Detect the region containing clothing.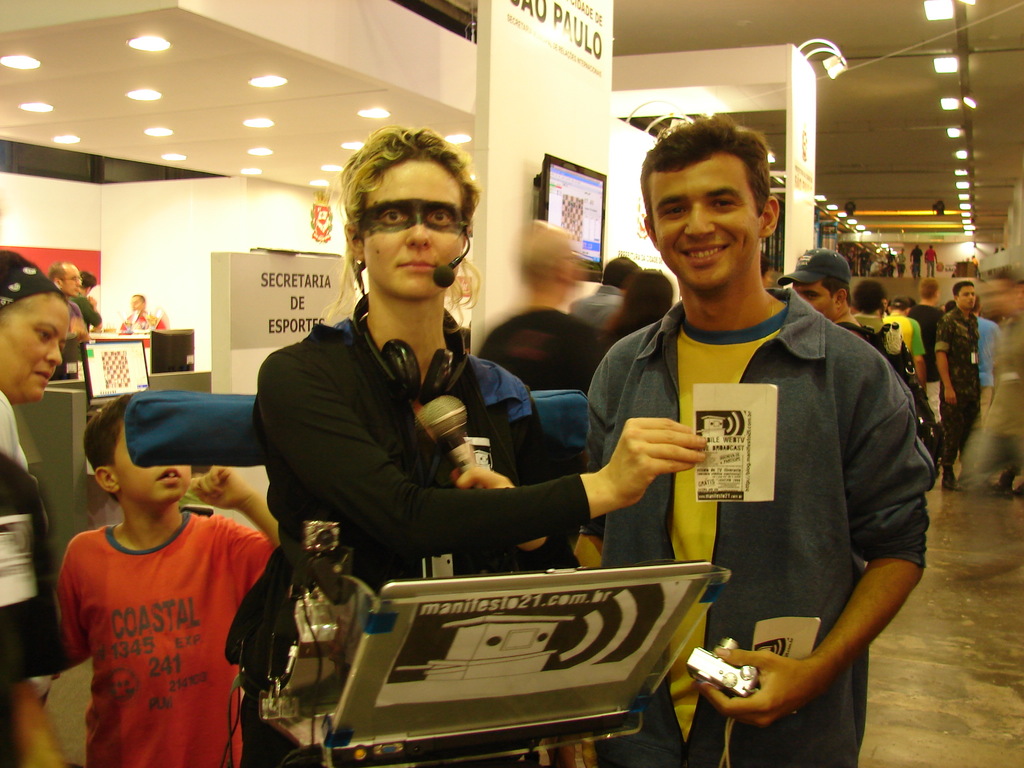
BBox(977, 314, 1005, 422).
